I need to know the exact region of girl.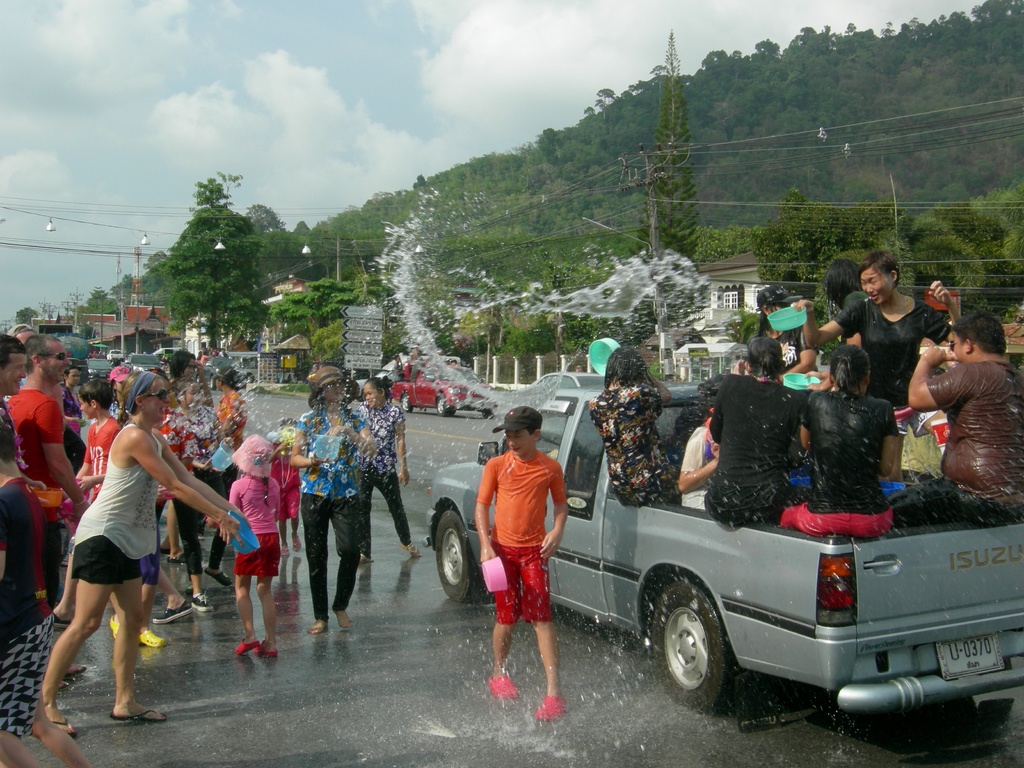
Region: box(207, 435, 278, 657).
